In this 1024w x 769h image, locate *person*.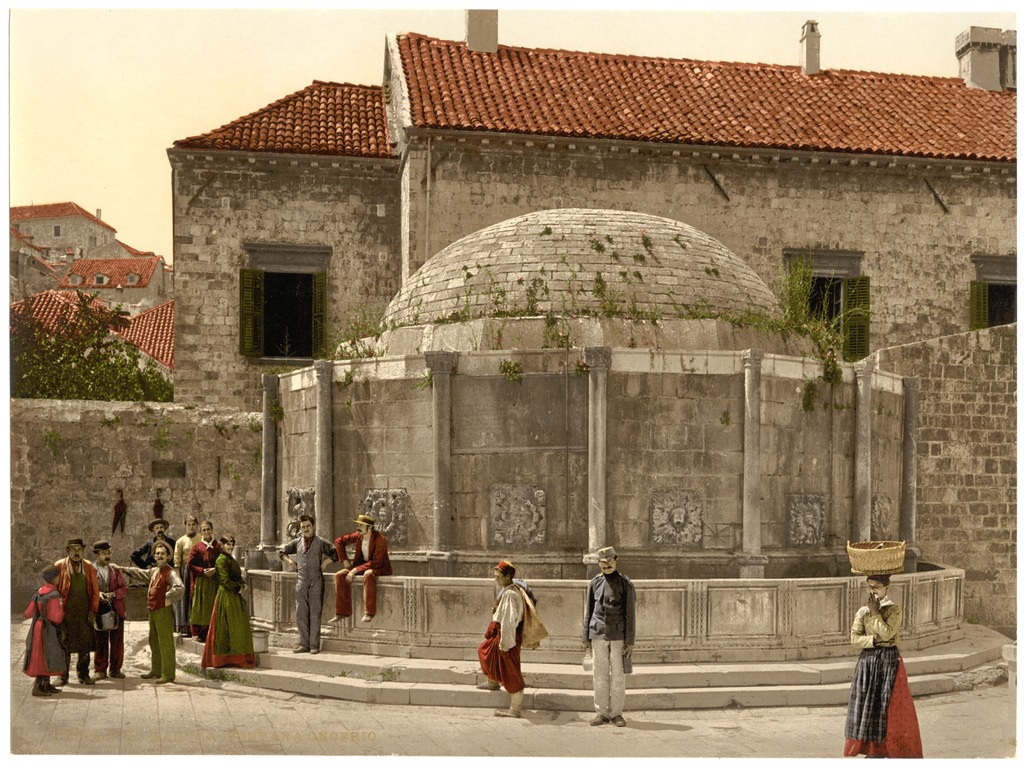
Bounding box: {"x1": 29, "y1": 557, "x2": 70, "y2": 699}.
